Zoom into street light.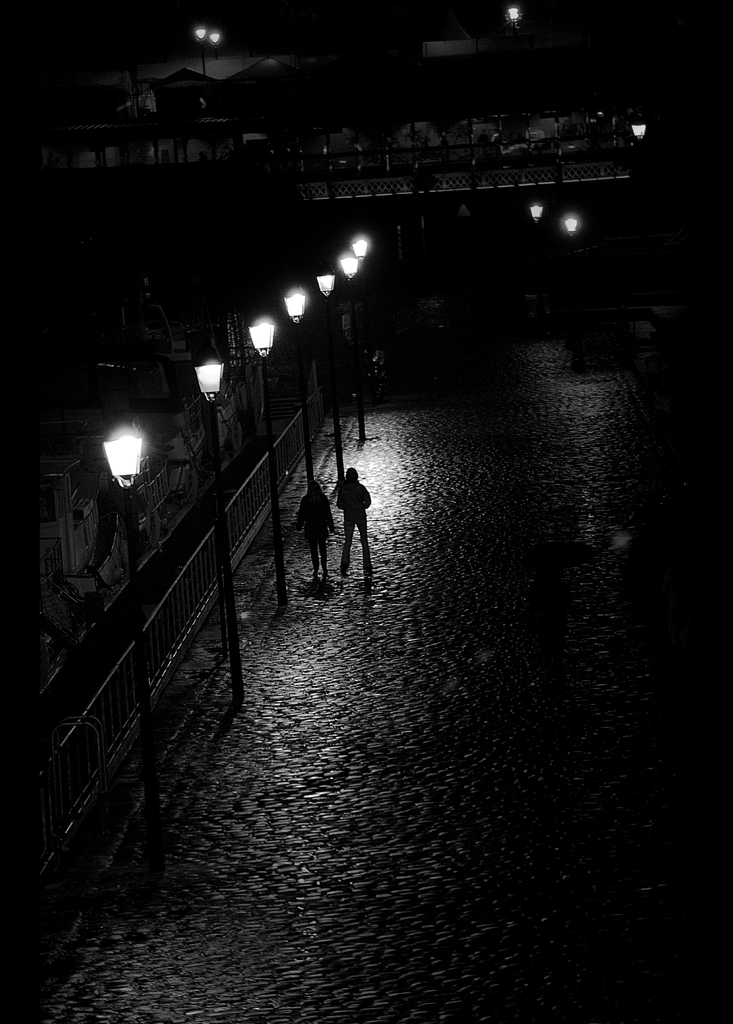
Zoom target: Rect(353, 232, 377, 271).
